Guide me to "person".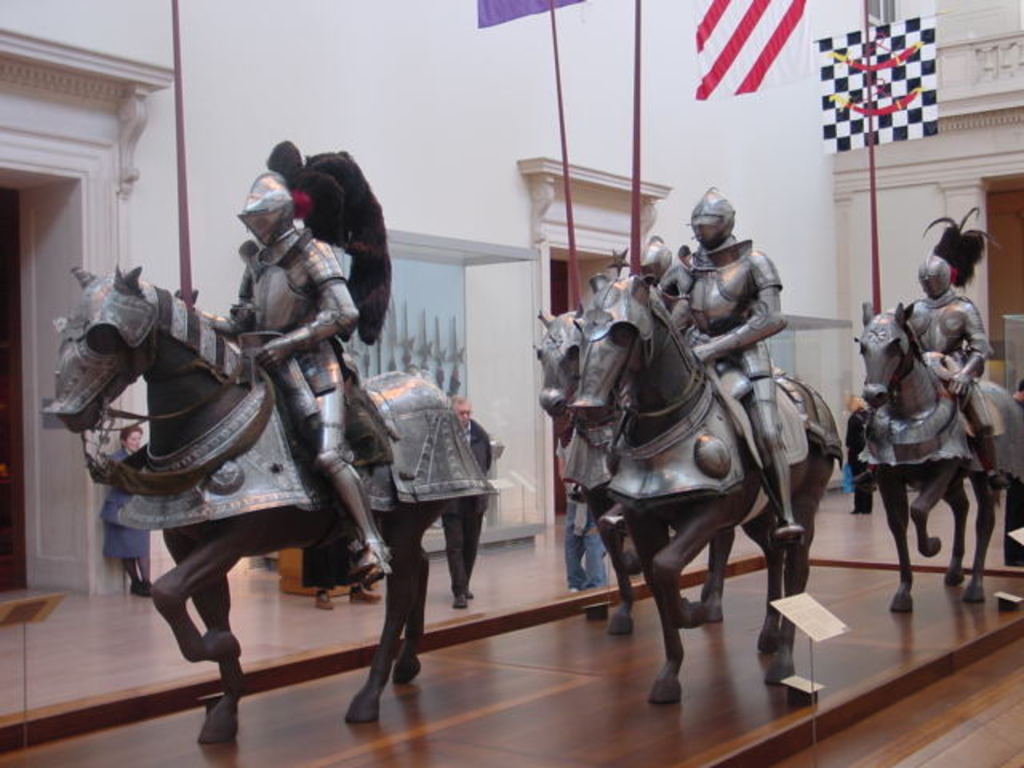
Guidance: l=845, t=402, r=875, b=515.
